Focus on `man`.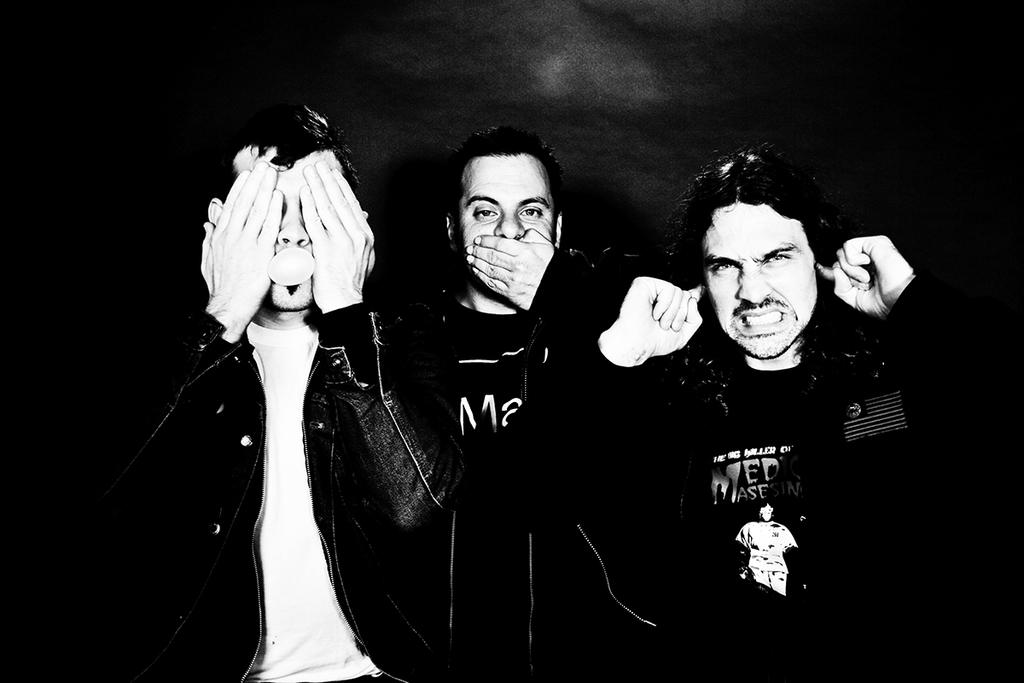
Focused at (left=407, top=136, right=614, bottom=682).
